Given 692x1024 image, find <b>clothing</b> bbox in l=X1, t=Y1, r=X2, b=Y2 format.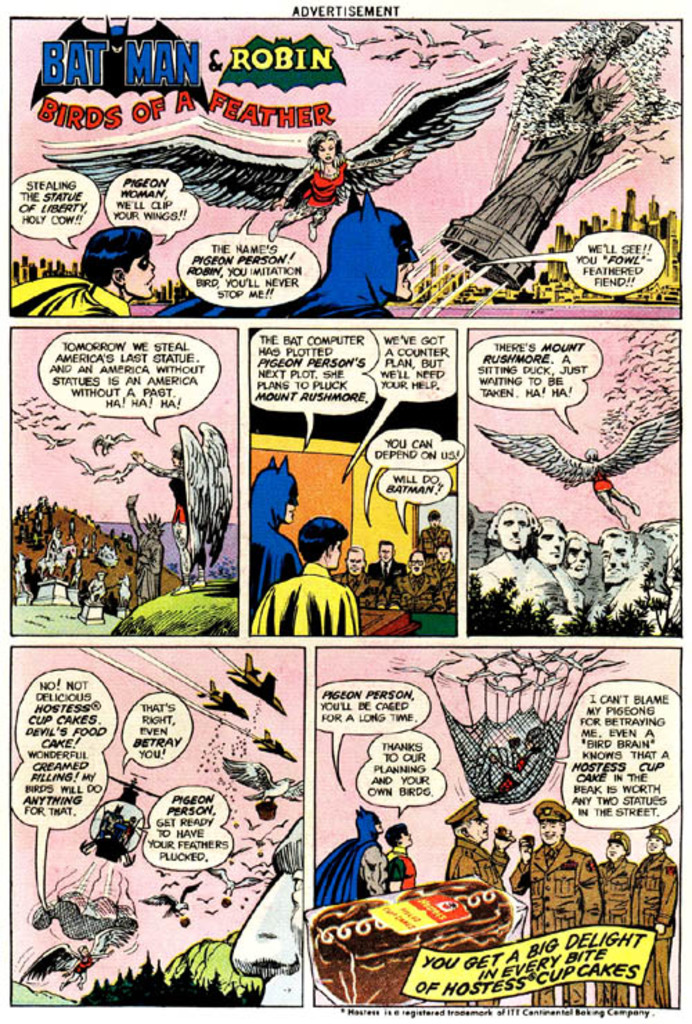
l=385, t=847, r=424, b=887.
